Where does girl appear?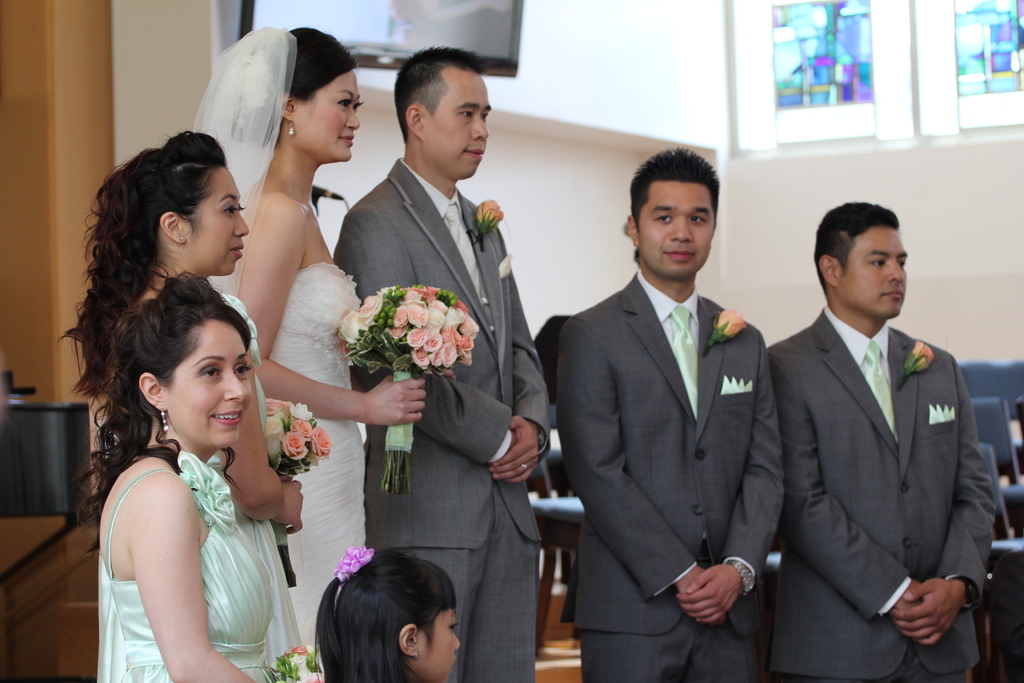
Appears at bbox(116, 263, 285, 682).
